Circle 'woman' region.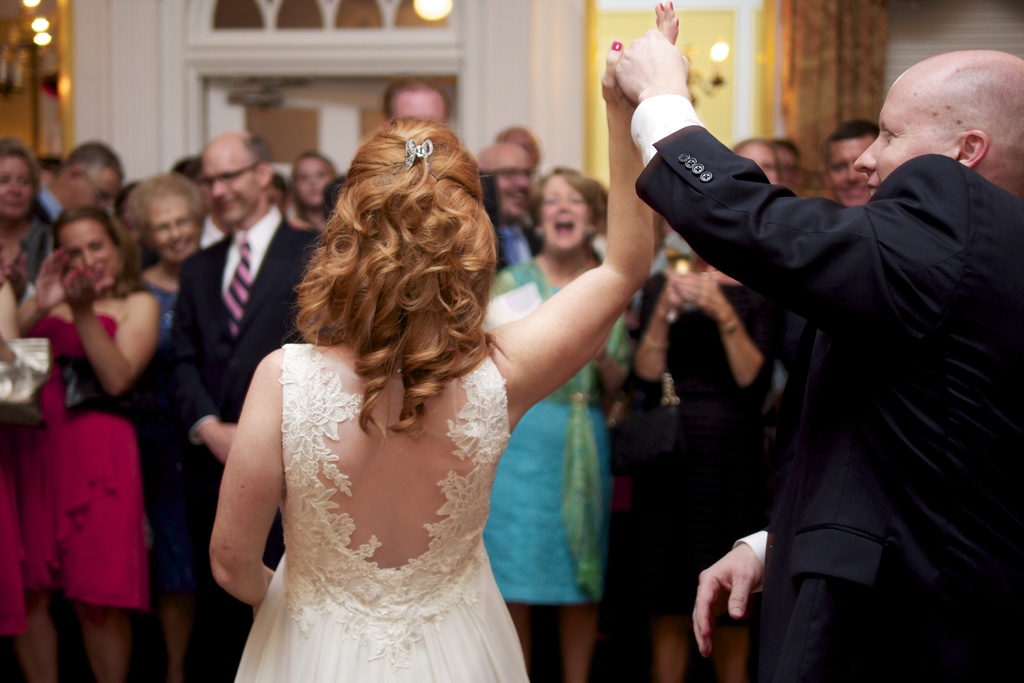
Region: [634, 239, 779, 682].
